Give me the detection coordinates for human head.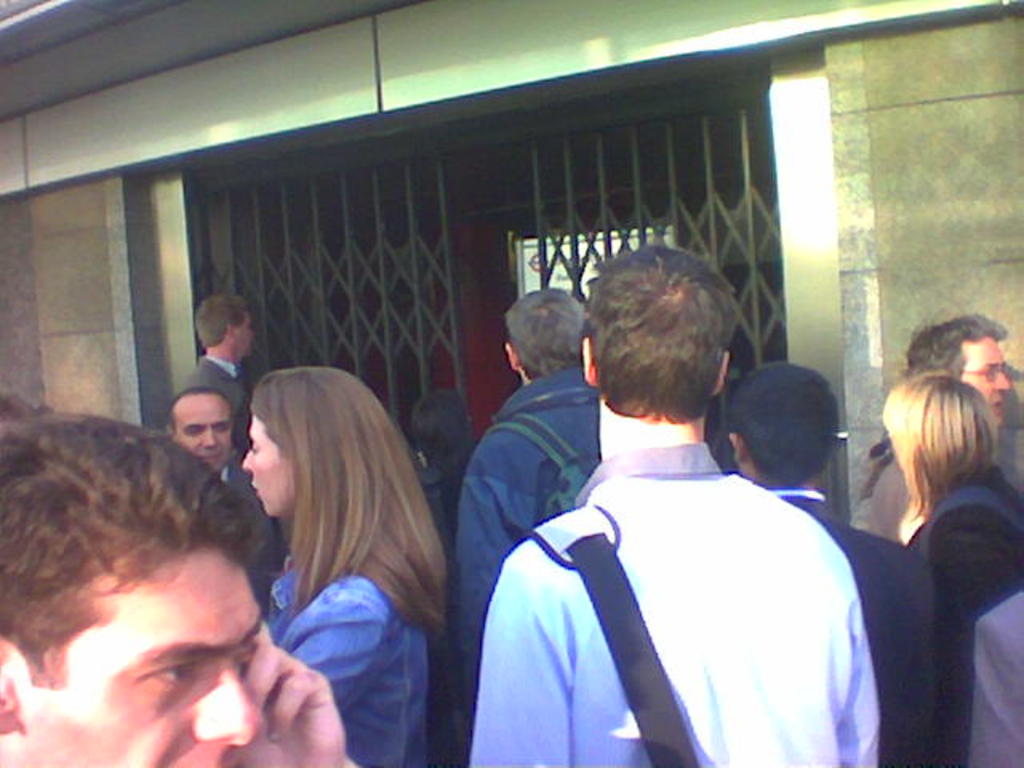
bbox(24, 462, 261, 757).
